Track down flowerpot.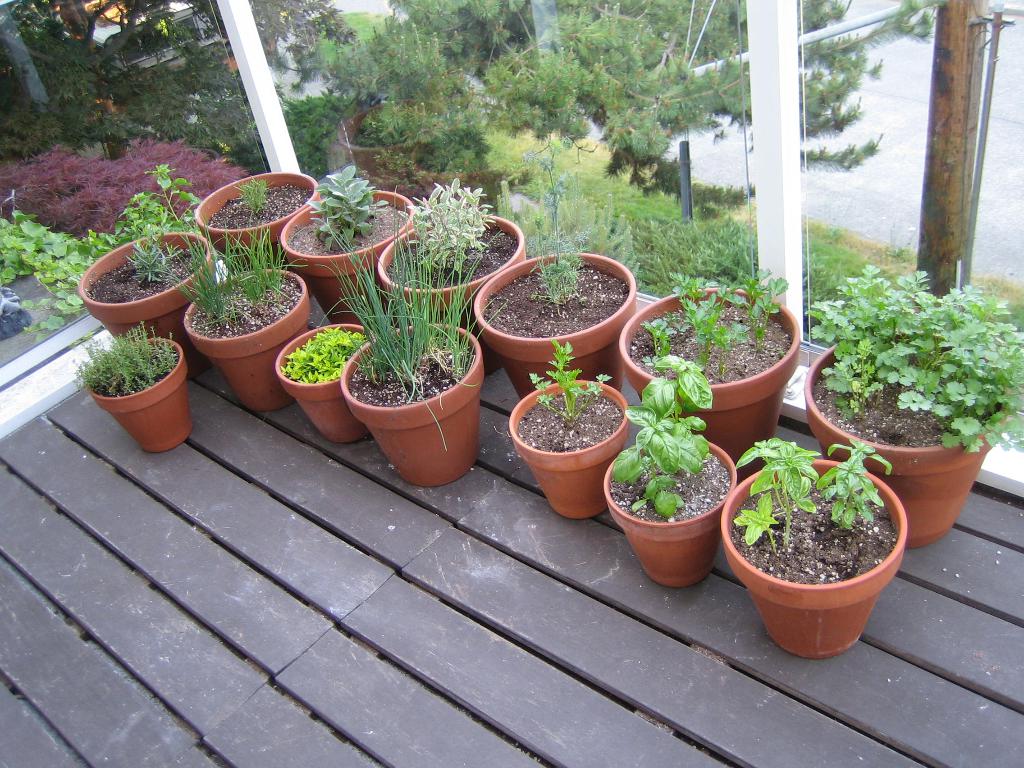
Tracked to Rect(190, 170, 323, 294).
